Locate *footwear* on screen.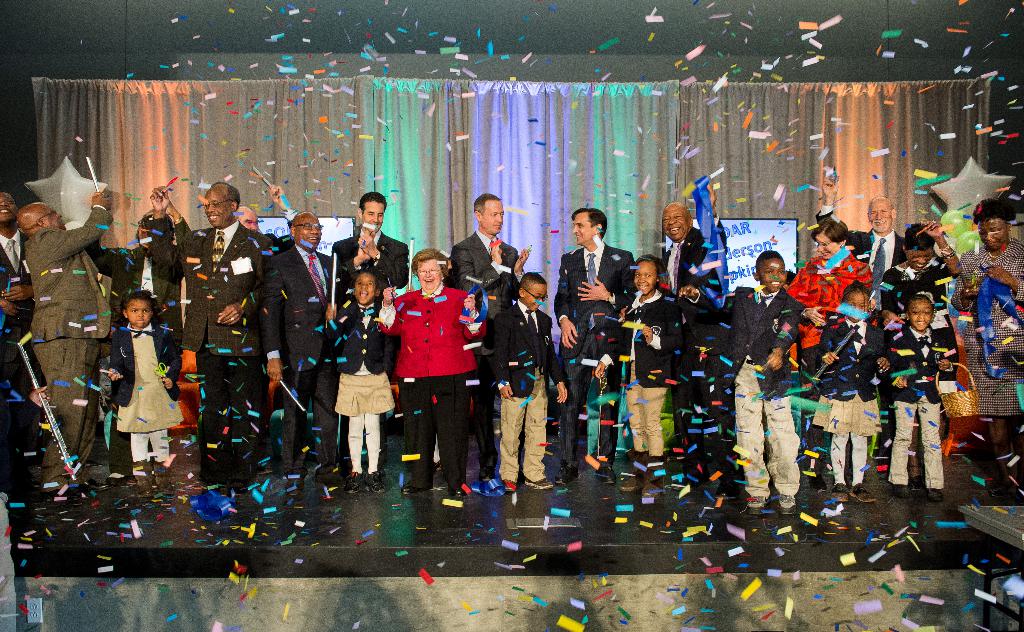
On screen at detection(887, 483, 913, 502).
